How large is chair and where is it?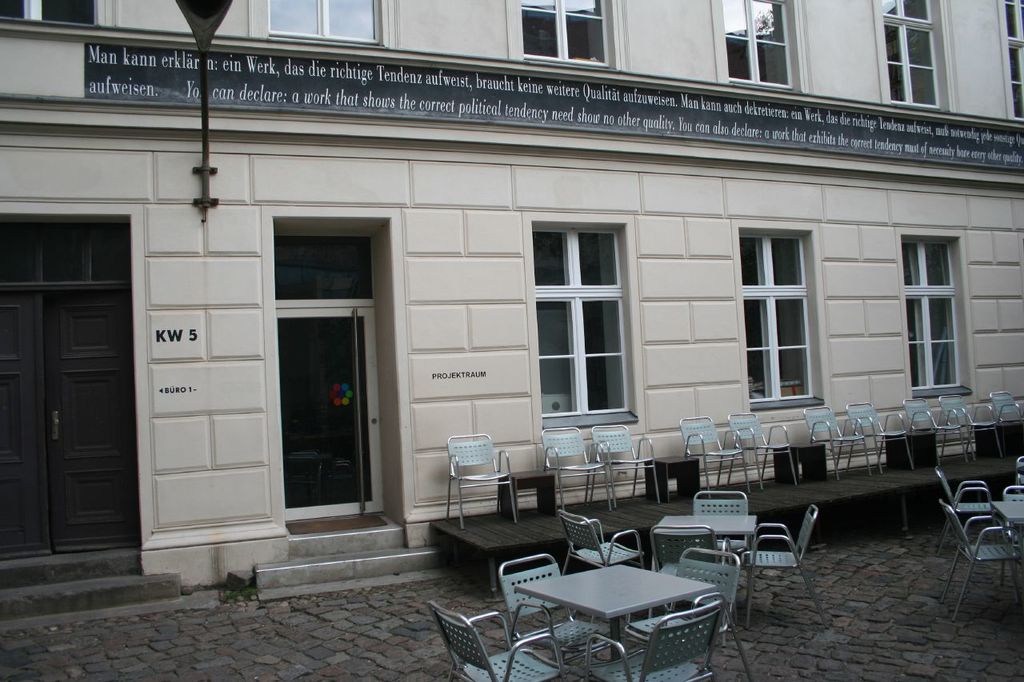
Bounding box: {"x1": 933, "y1": 465, "x2": 995, "y2": 557}.
